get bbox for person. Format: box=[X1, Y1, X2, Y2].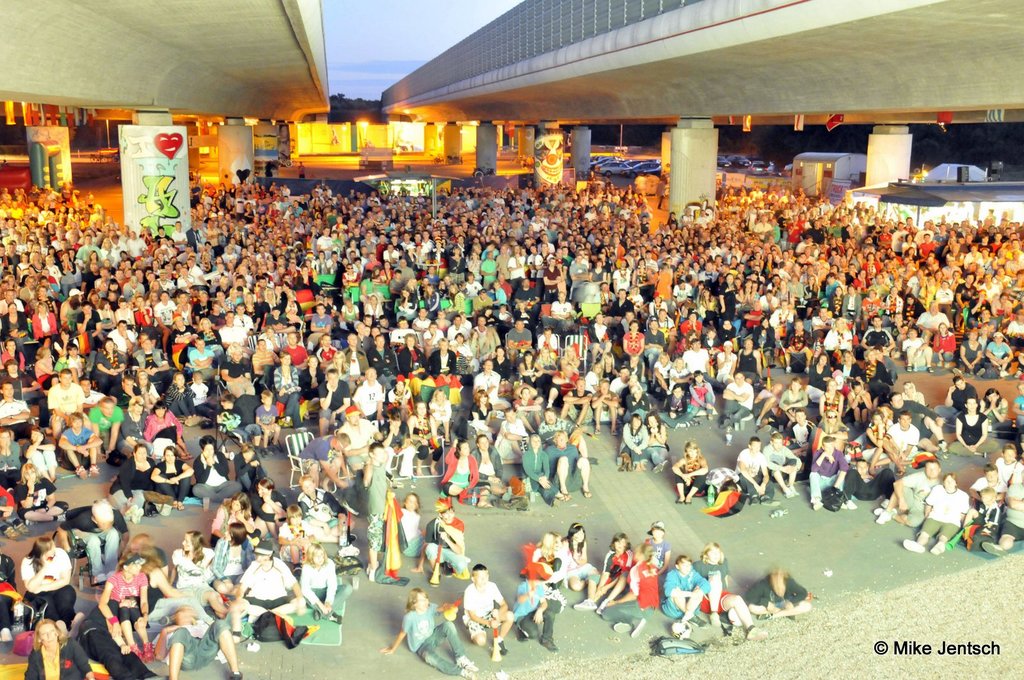
box=[467, 433, 509, 498].
